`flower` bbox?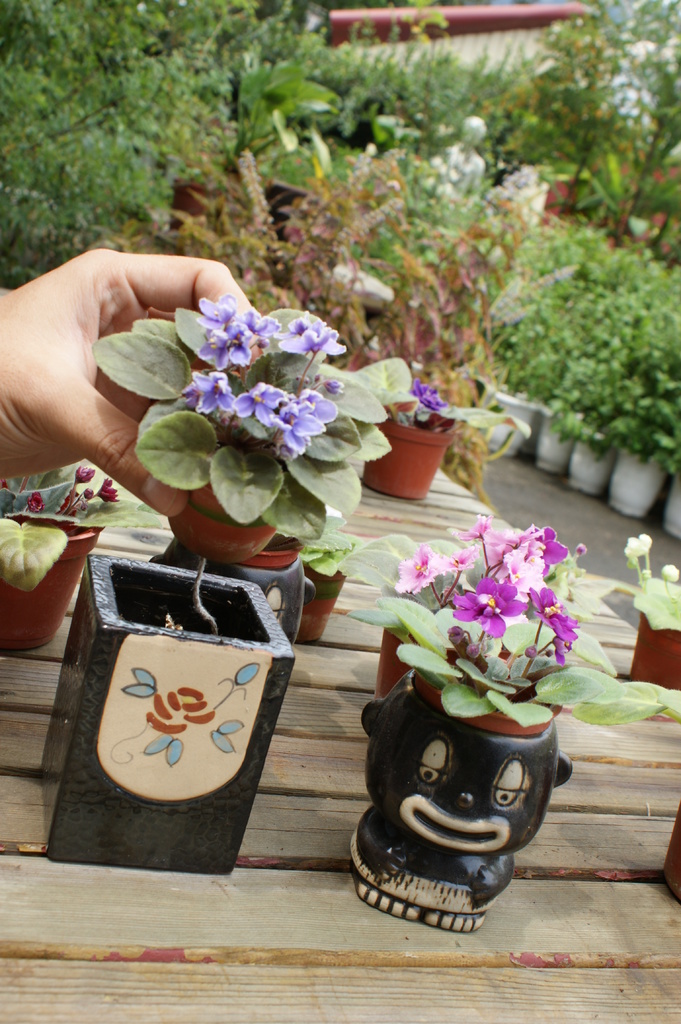
[187,368,232,412]
